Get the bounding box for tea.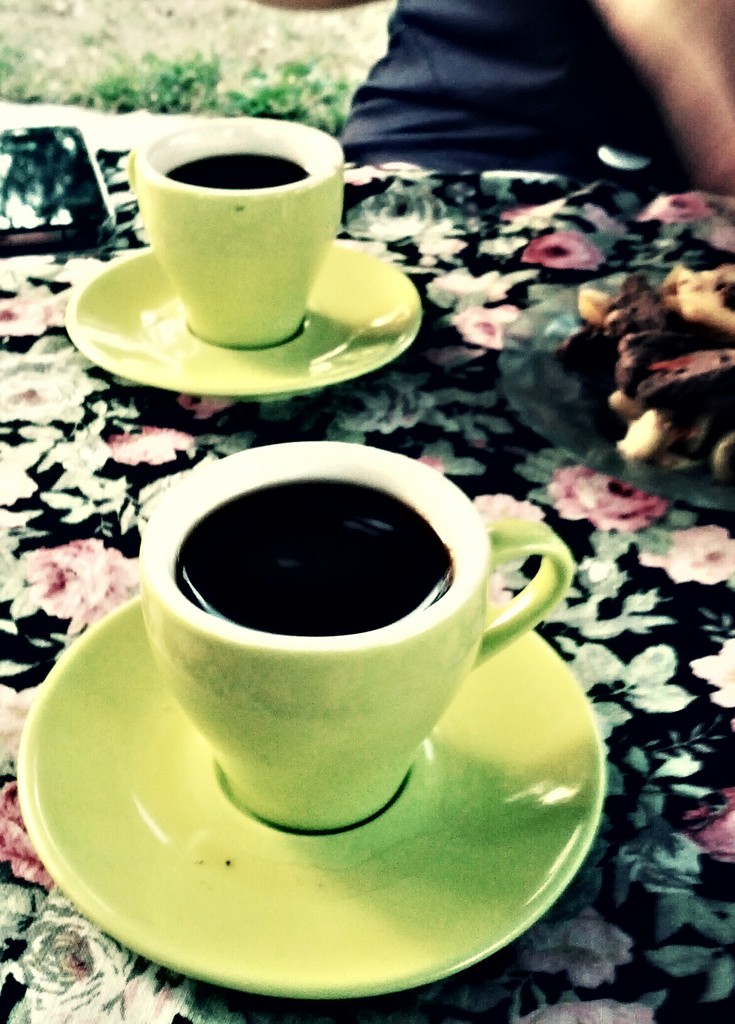
169 481 450 632.
